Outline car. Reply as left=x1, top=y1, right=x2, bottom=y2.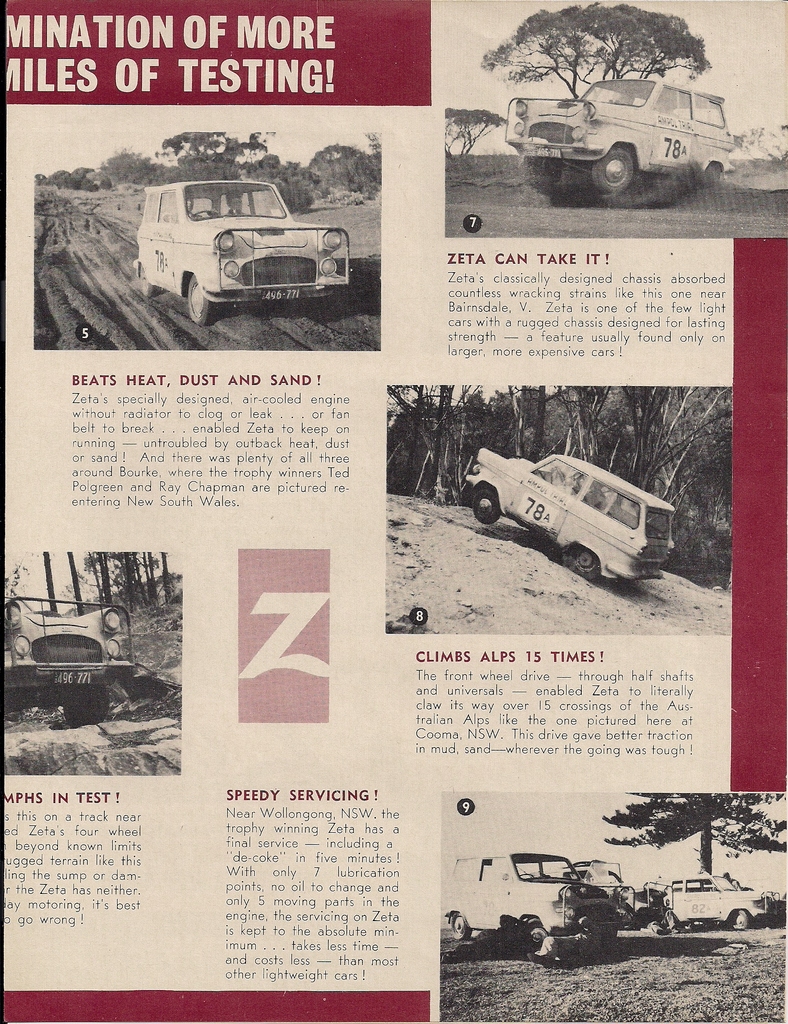
left=138, top=180, right=347, bottom=330.
